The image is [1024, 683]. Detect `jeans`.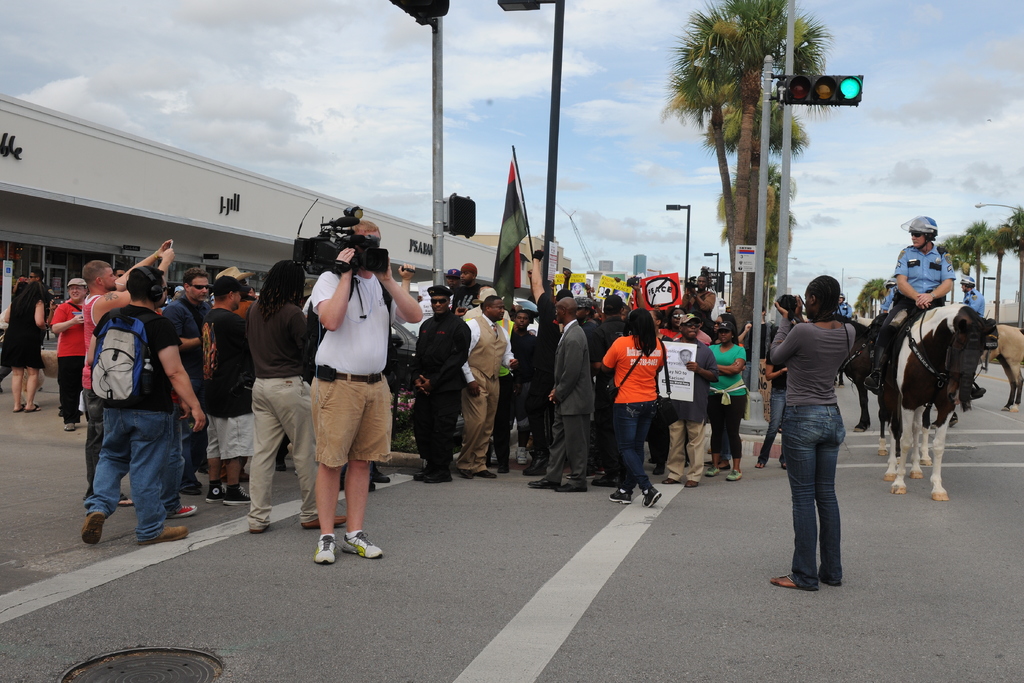
Detection: 85/412/174/537.
